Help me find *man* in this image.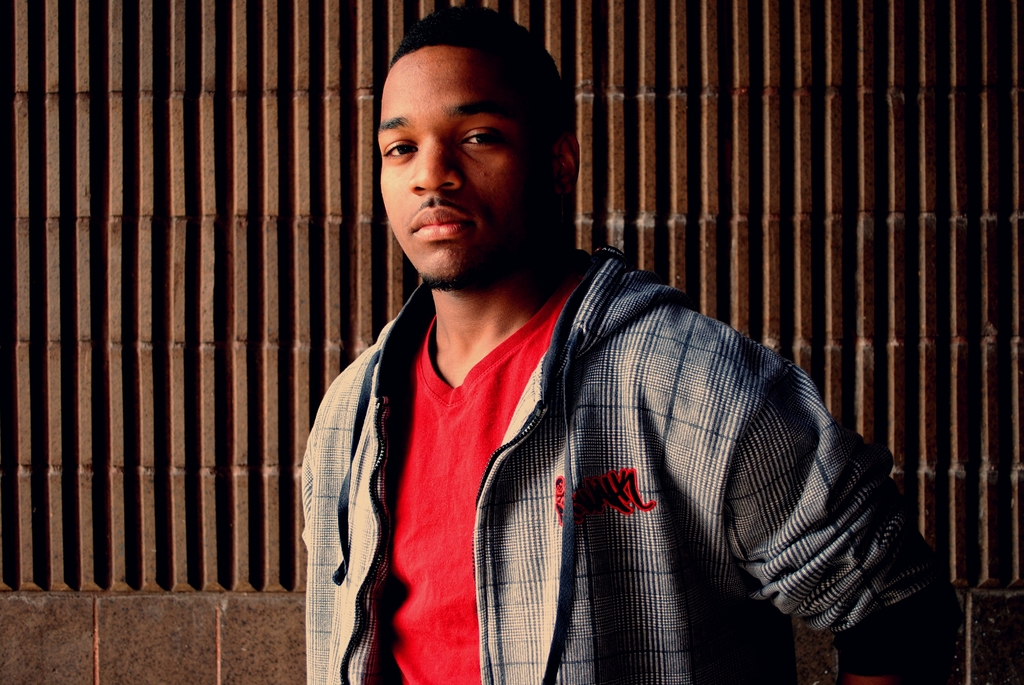
Found it: pyautogui.locateOnScreen(287, 48, 925, 668).
